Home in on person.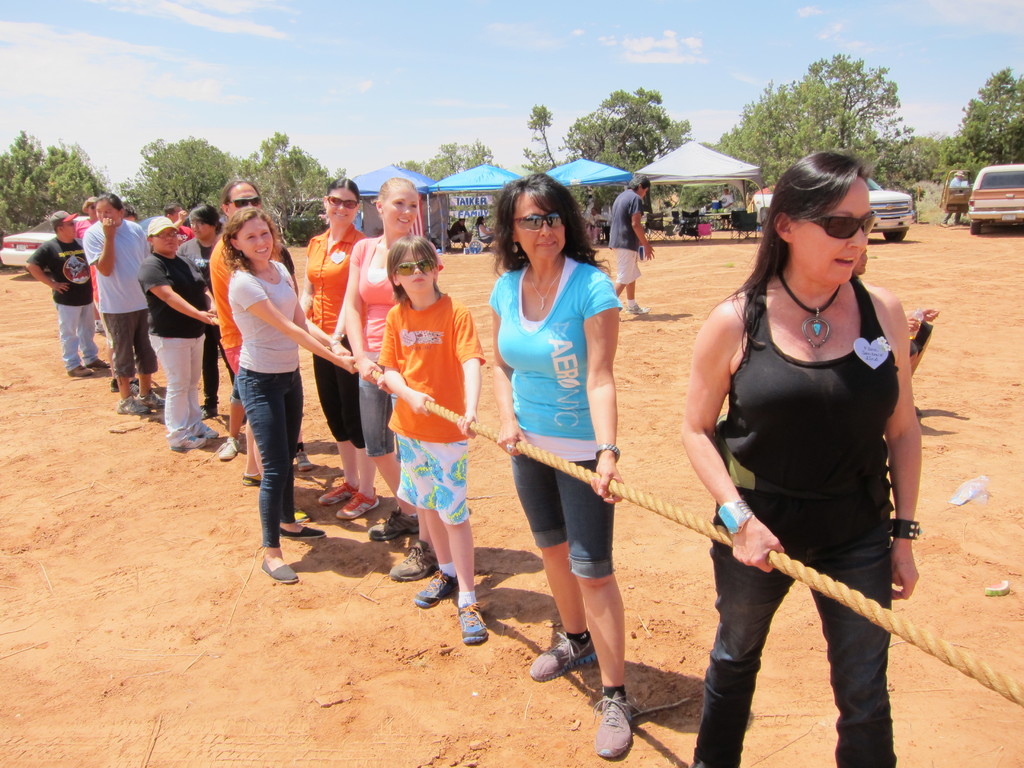
Homed in at (left=377, top=233, right=488, bottom=643).
